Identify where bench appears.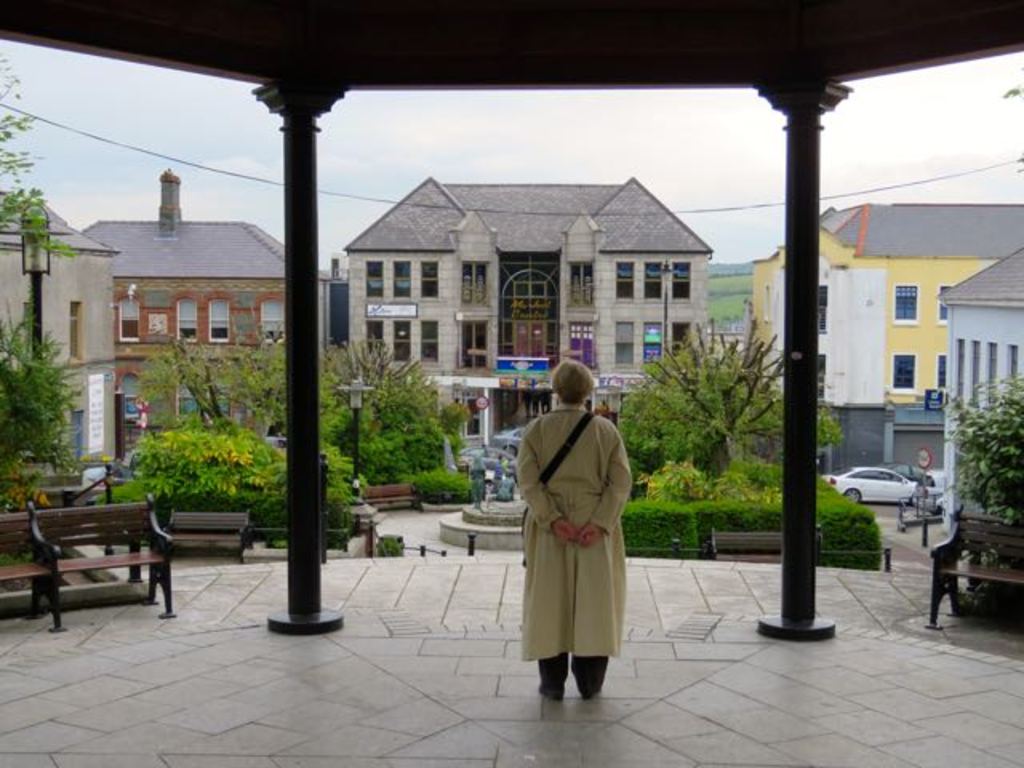
Appears at locate(915, 506, 1022, 640).
